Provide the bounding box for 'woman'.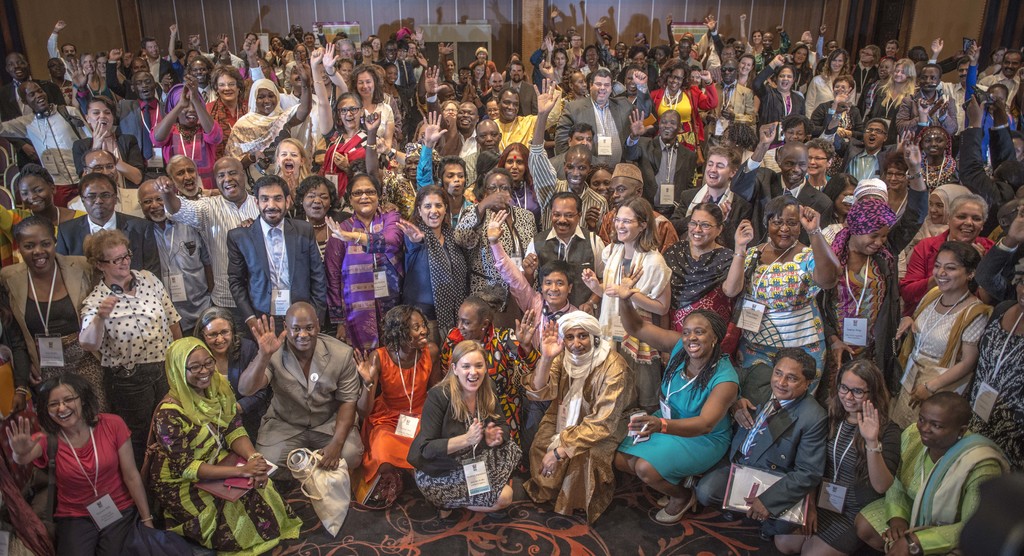
441 282 543 480.
